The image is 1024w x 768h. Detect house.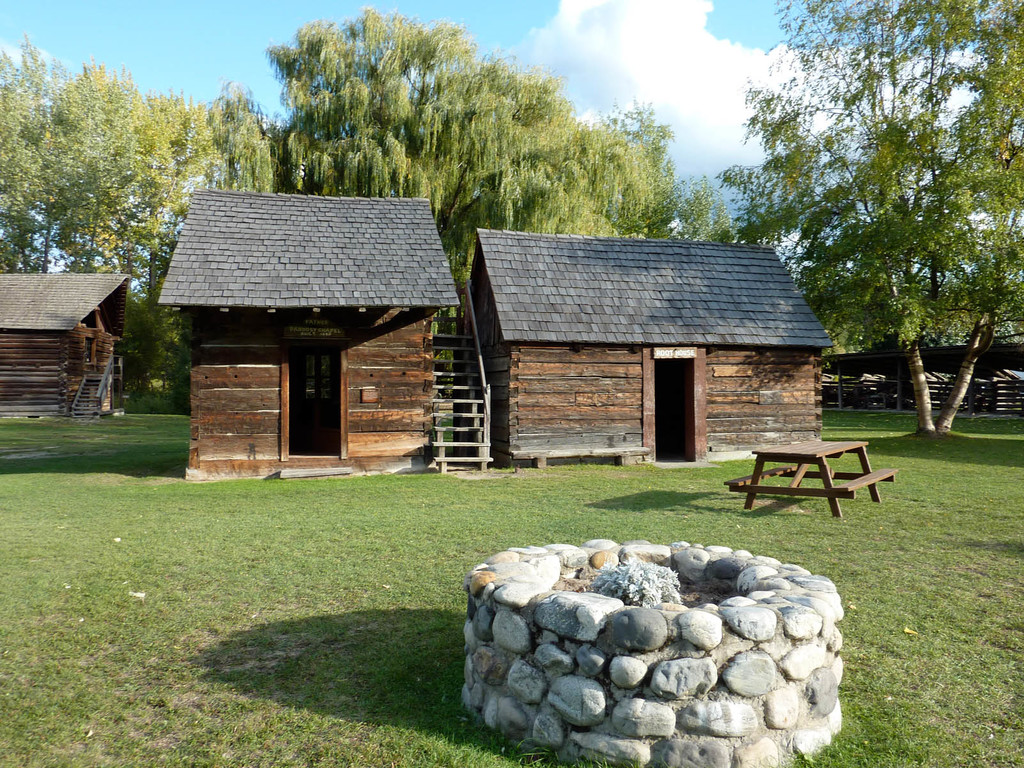
Detection: [0, 266, 135, 416].
